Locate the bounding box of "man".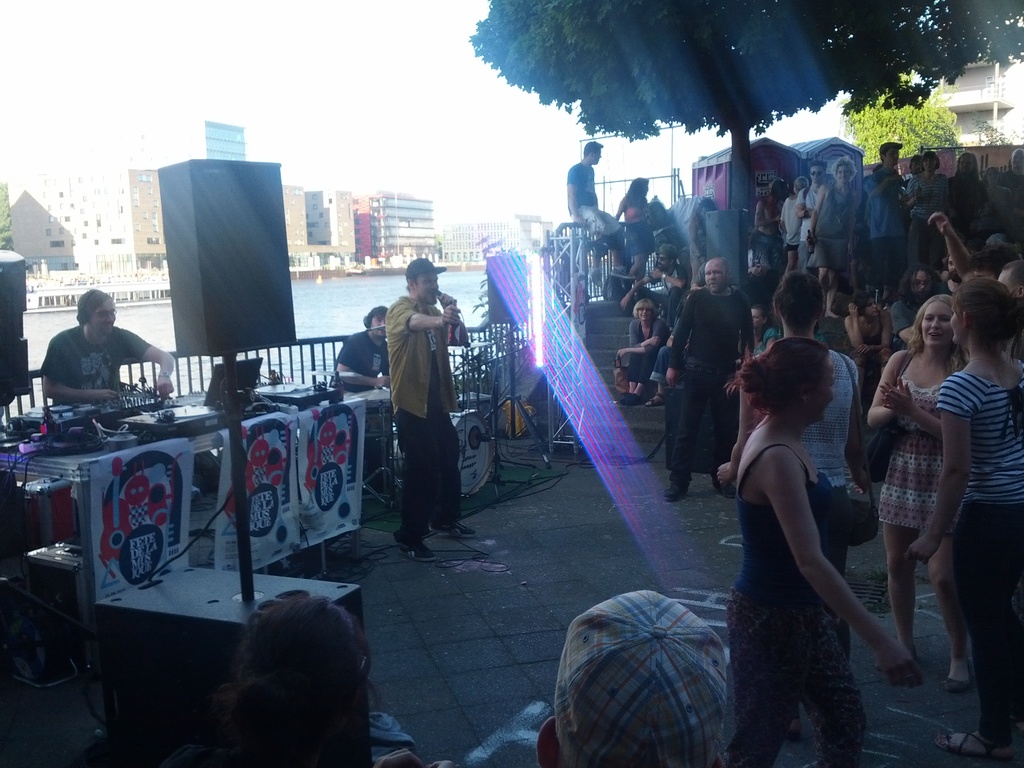
Bounding box: {"left": 801, "top": 162, "right": 826, "bottom": 268}.
